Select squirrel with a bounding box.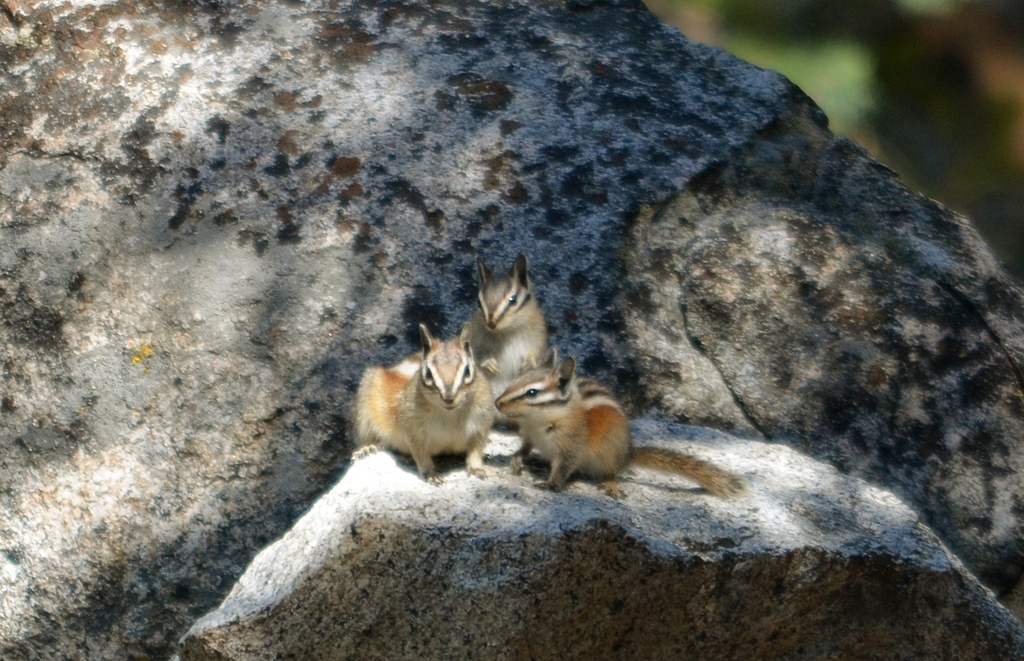
x1=467, y1=254, x2=554, y2=427.
